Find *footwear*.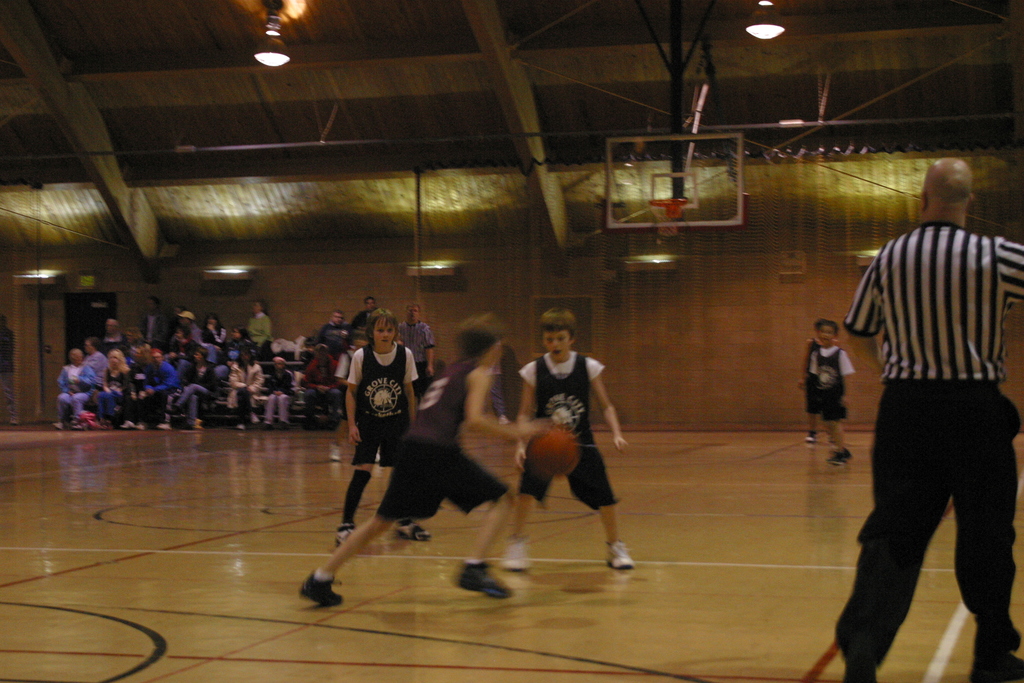
box=[394, 520, 429, 544].
